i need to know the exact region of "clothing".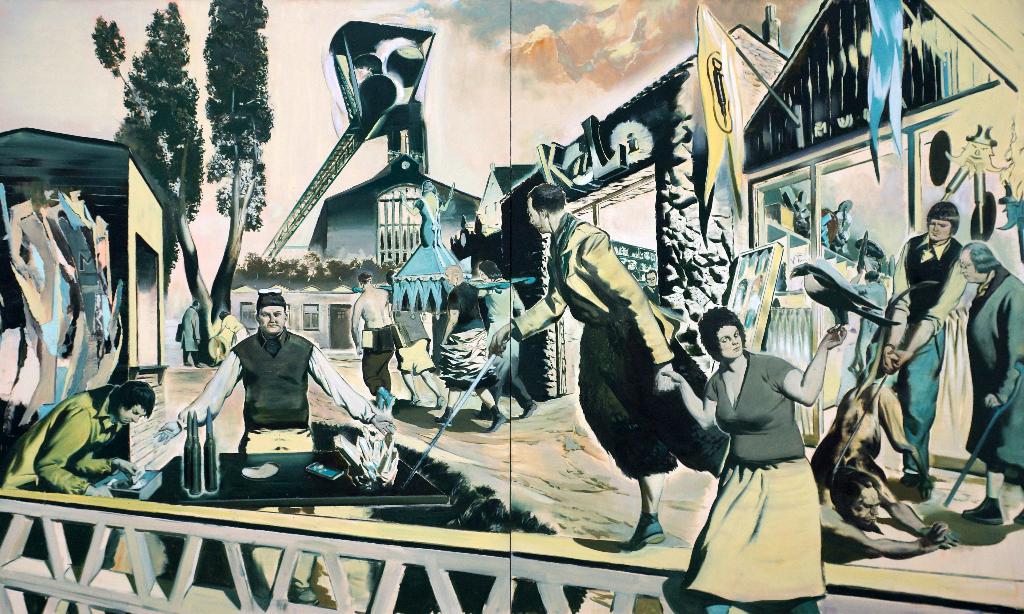
Region: region(858, 278, 890, 376).
